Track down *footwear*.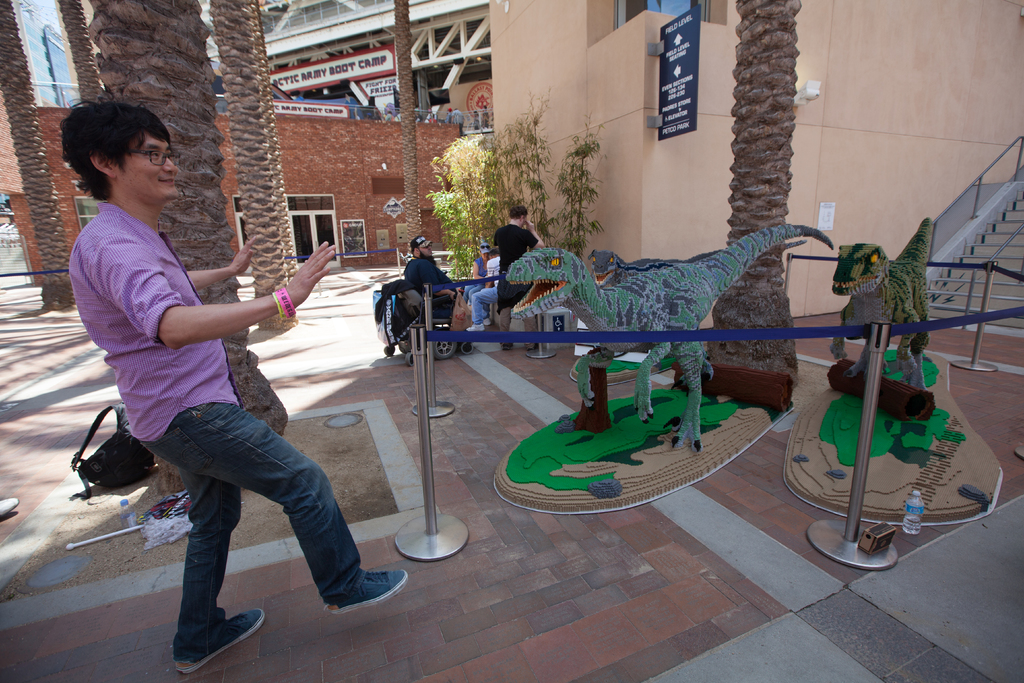
Tracked to (328, 566, 410, 625).
